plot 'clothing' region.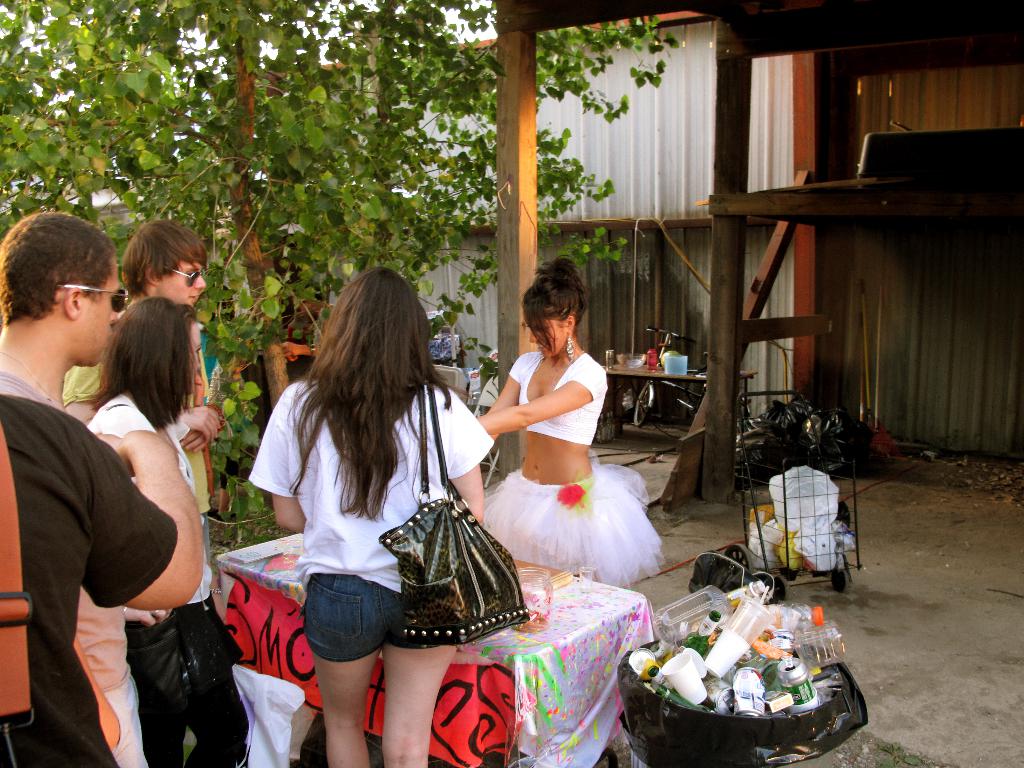
Plotted at [81,392,250,767].
